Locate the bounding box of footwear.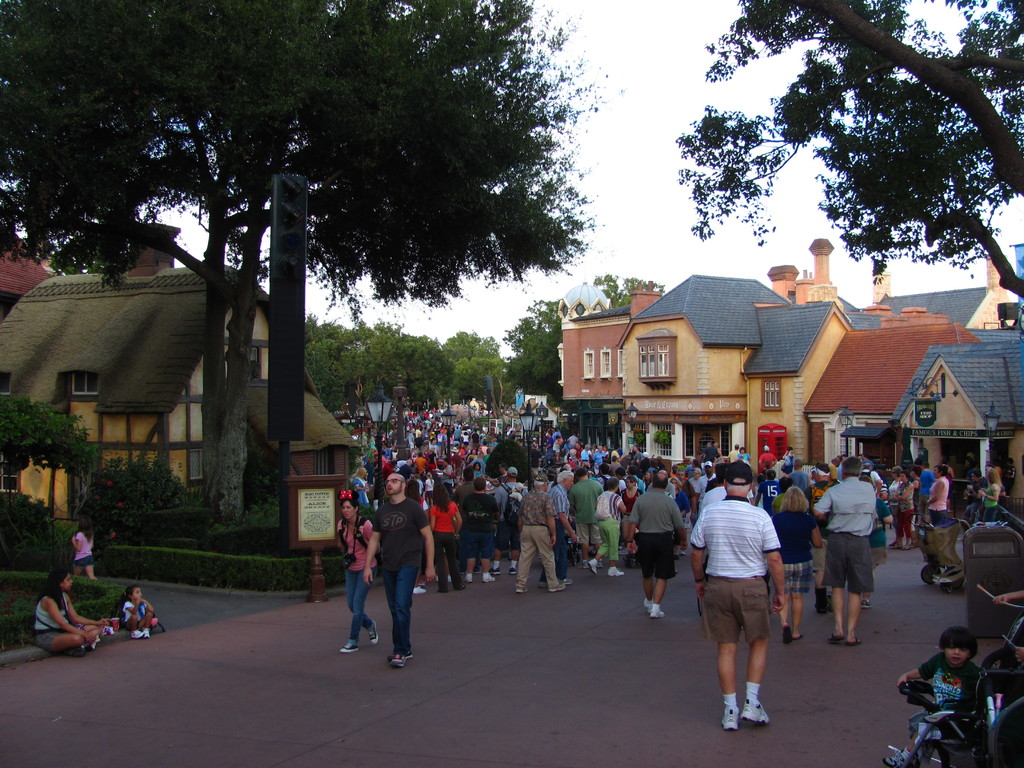
Bounding box: pyautogui.locateOnScreen(890, 540, 908, 550).
